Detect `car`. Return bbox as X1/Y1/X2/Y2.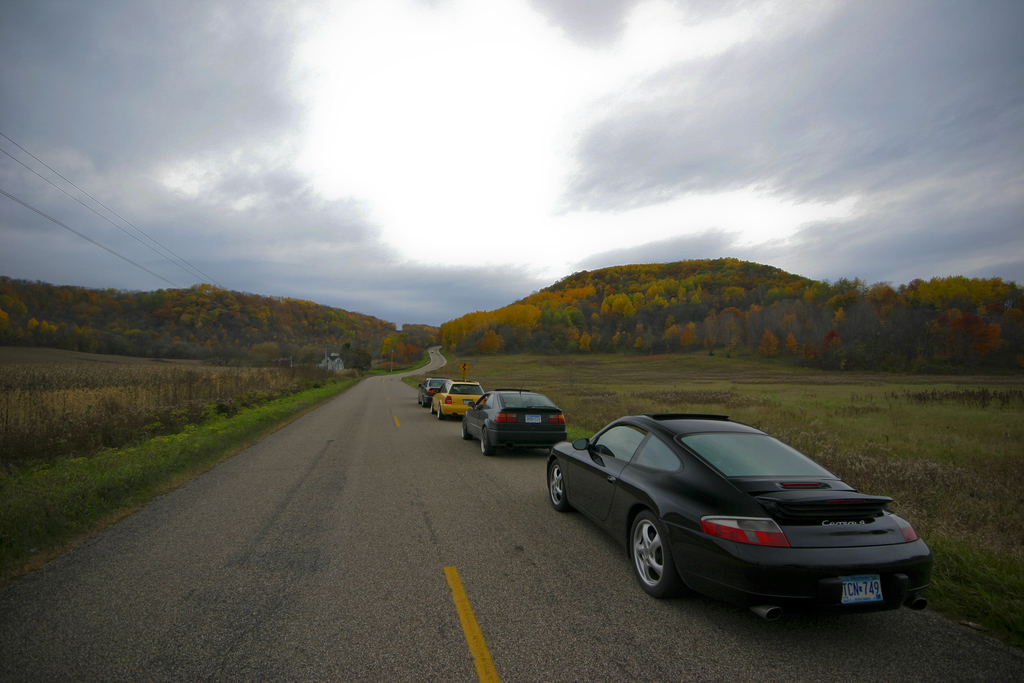
417/378/446/399.
